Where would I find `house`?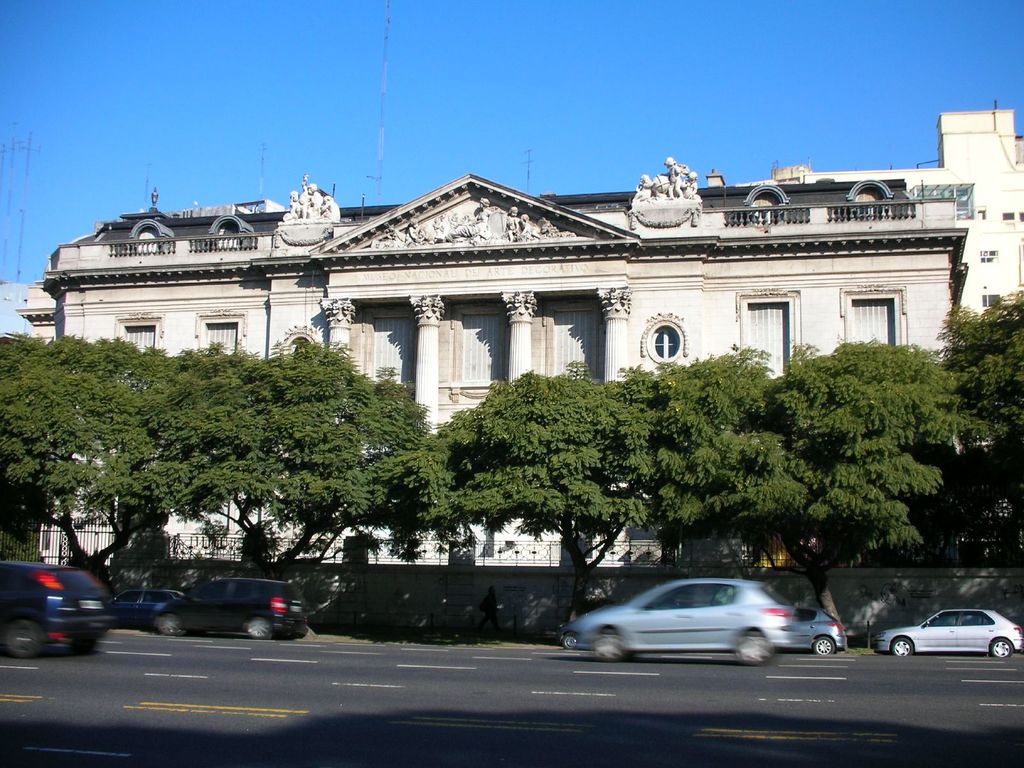
At bbox=[18, 138, 1023, 460].
